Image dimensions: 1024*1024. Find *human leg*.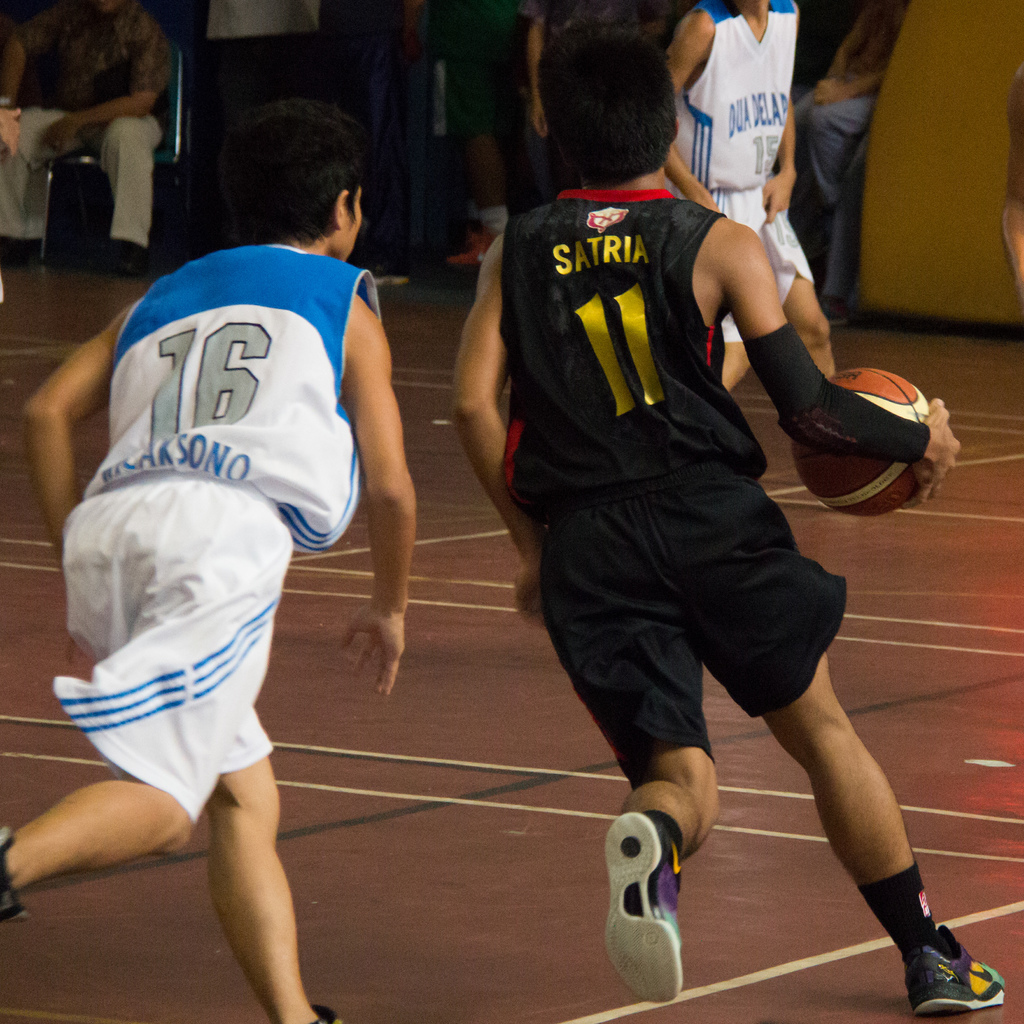
l=0, t=108, r=74, b=257.
